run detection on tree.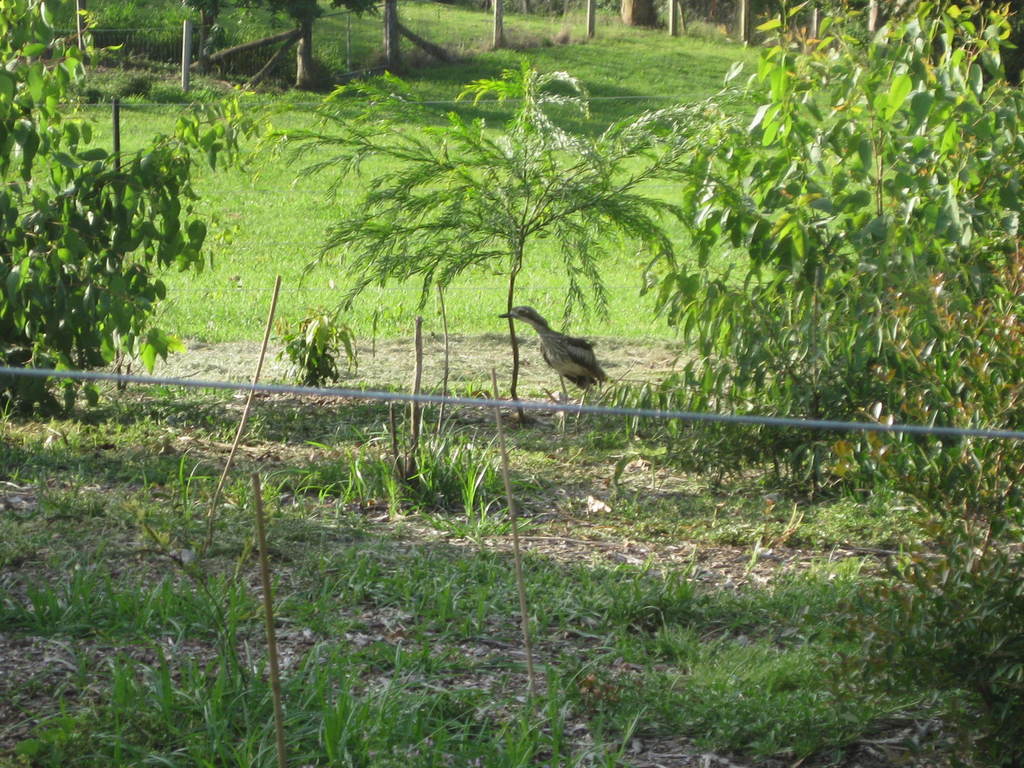
Result: bbox(204, 0, 387, 92).
